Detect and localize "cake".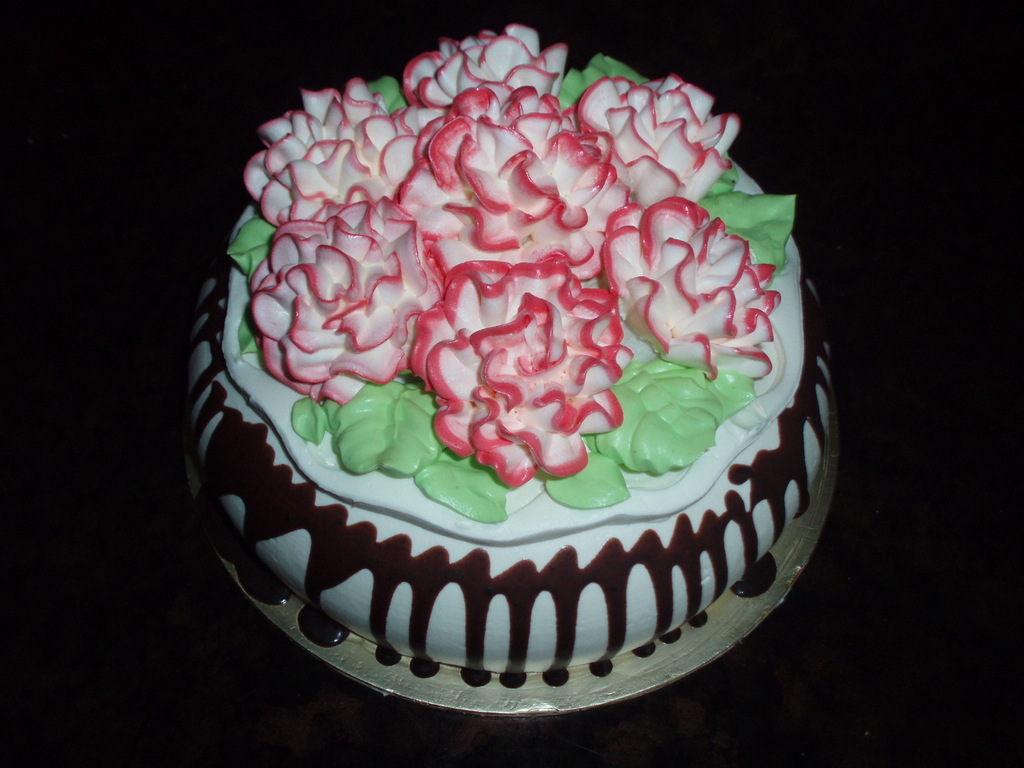
Localized at detection(188, 20, 833, 678).
